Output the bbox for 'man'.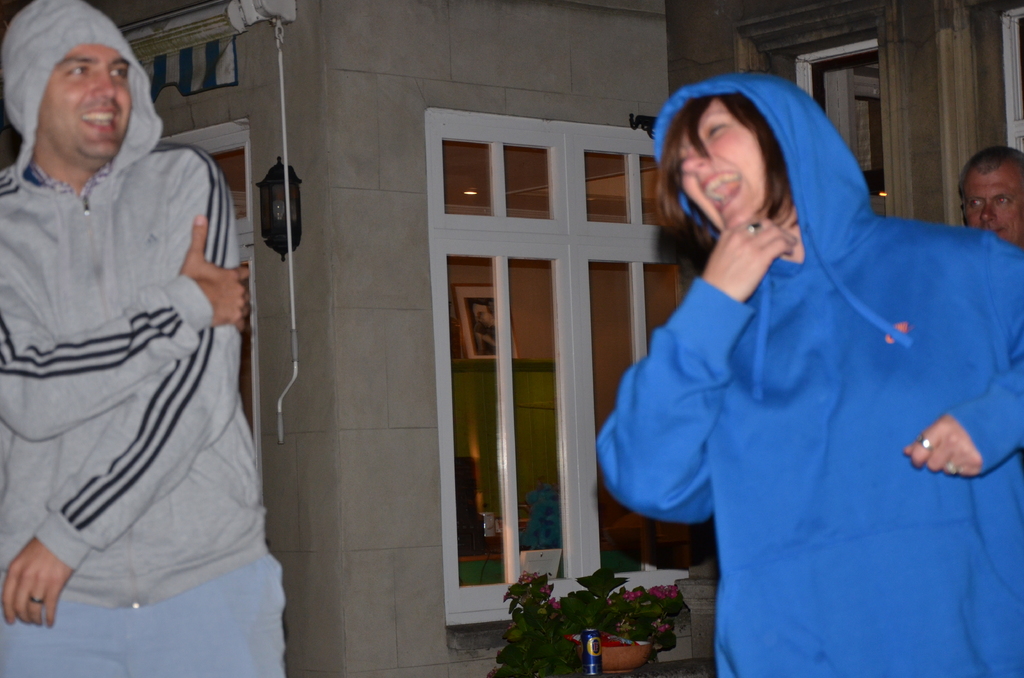
bbox=(4, 1, 258, 615).
